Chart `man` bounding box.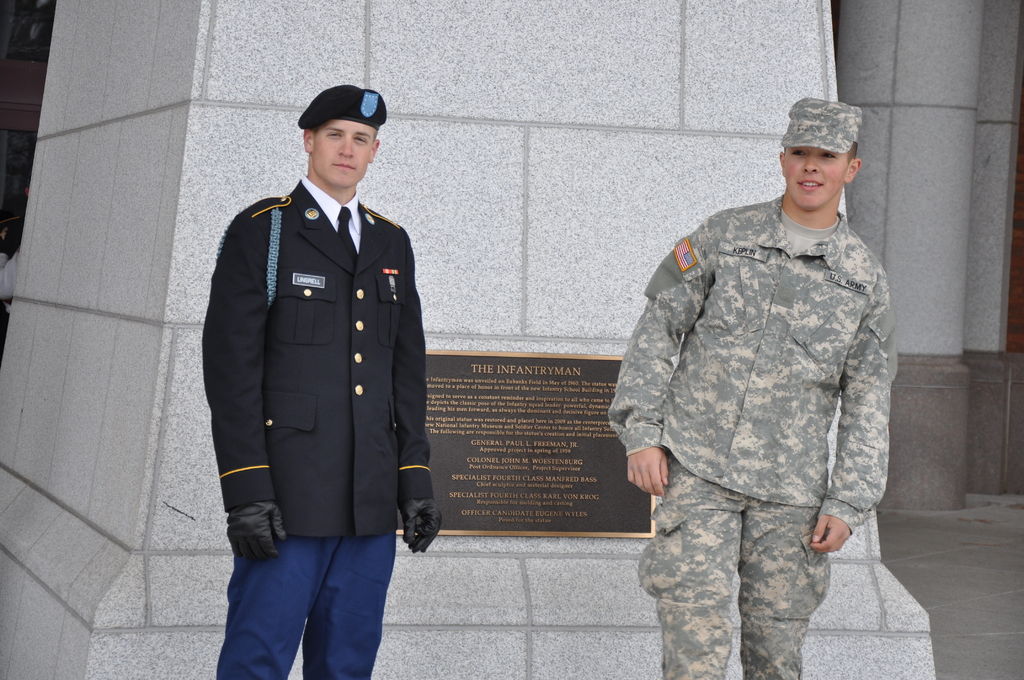
Charted: box(604, 95, 896, 679).
